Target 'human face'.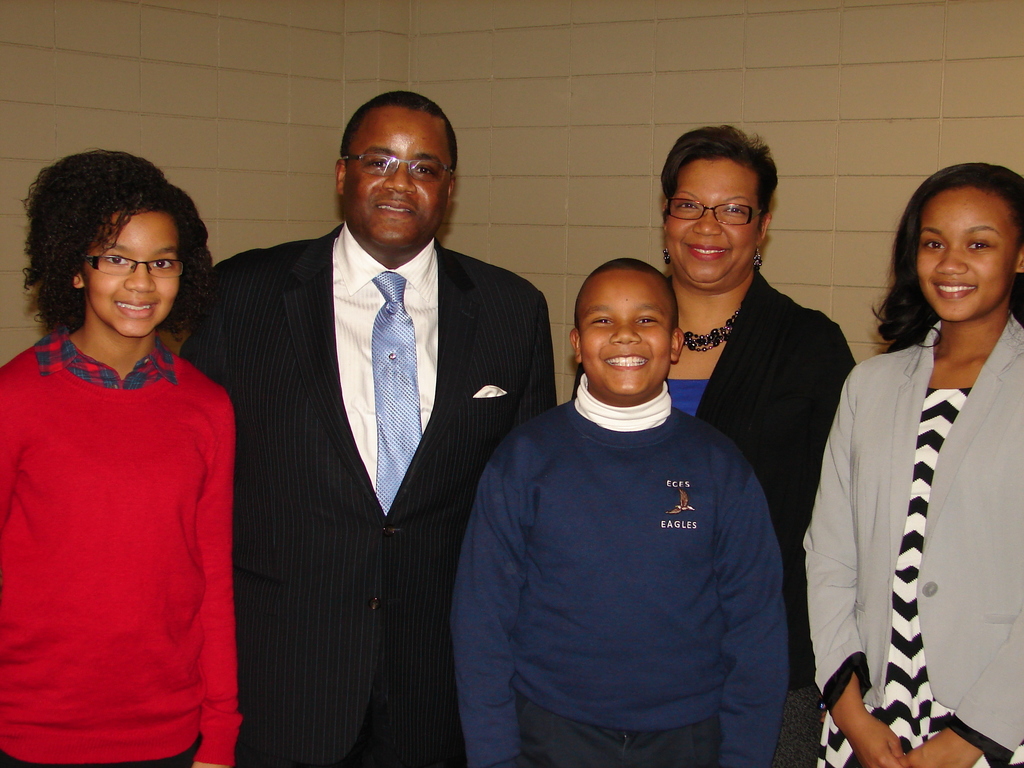
Target region: locate(83, 214, 179, 336).
